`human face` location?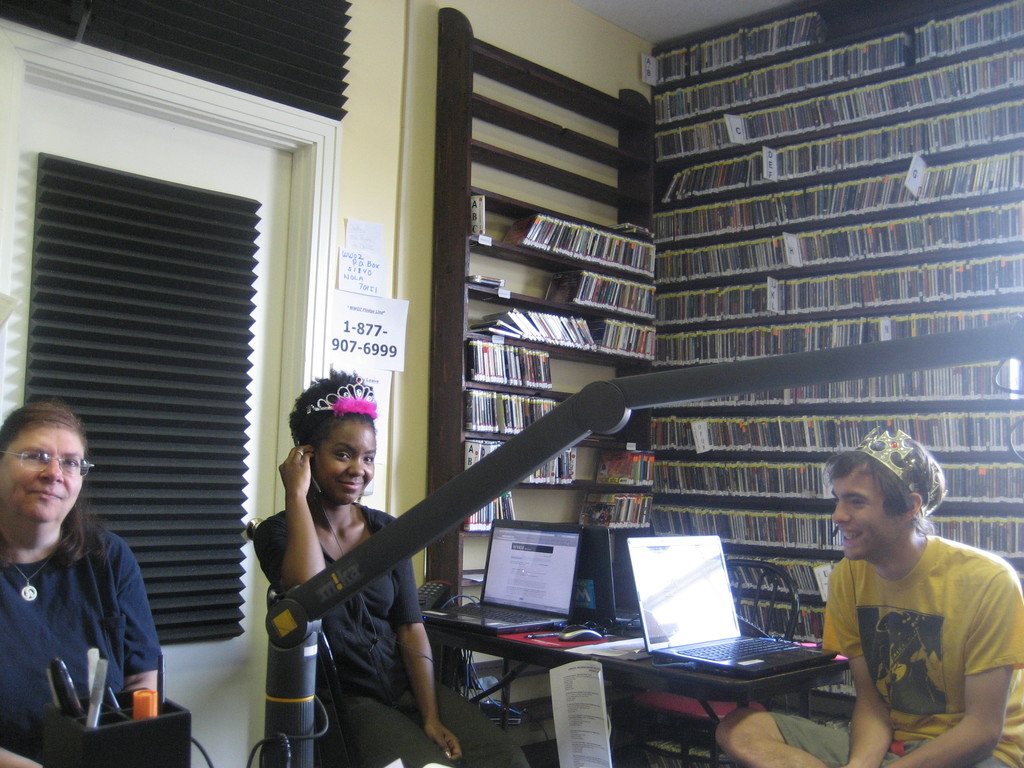
x1=833, y1=468, x2=903, y2=557
